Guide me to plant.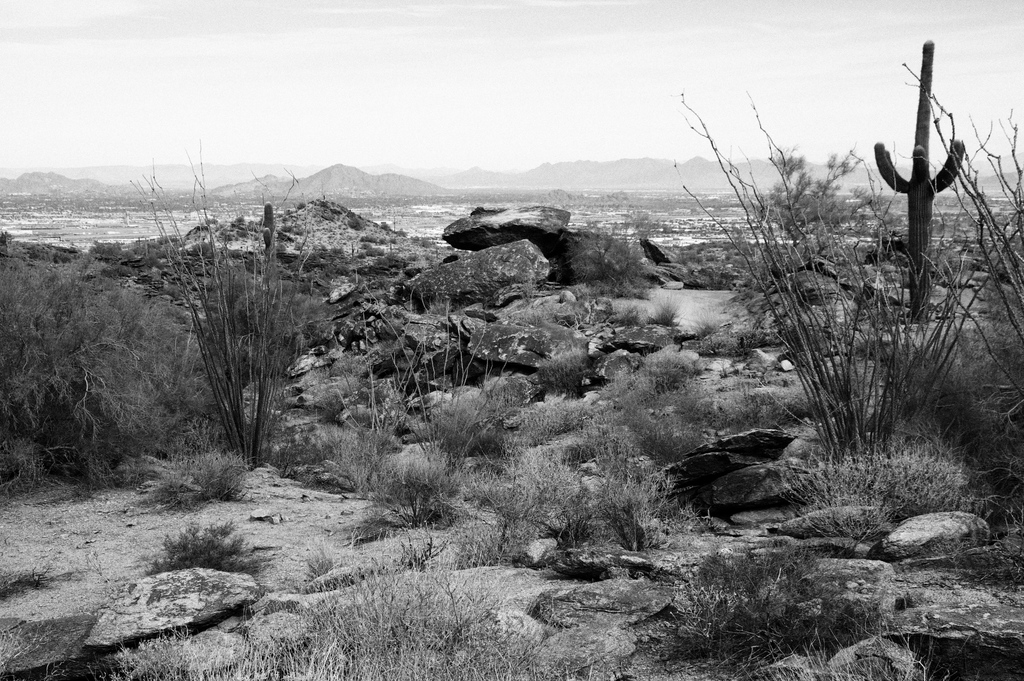
Guidance: 474,450,588,538.
